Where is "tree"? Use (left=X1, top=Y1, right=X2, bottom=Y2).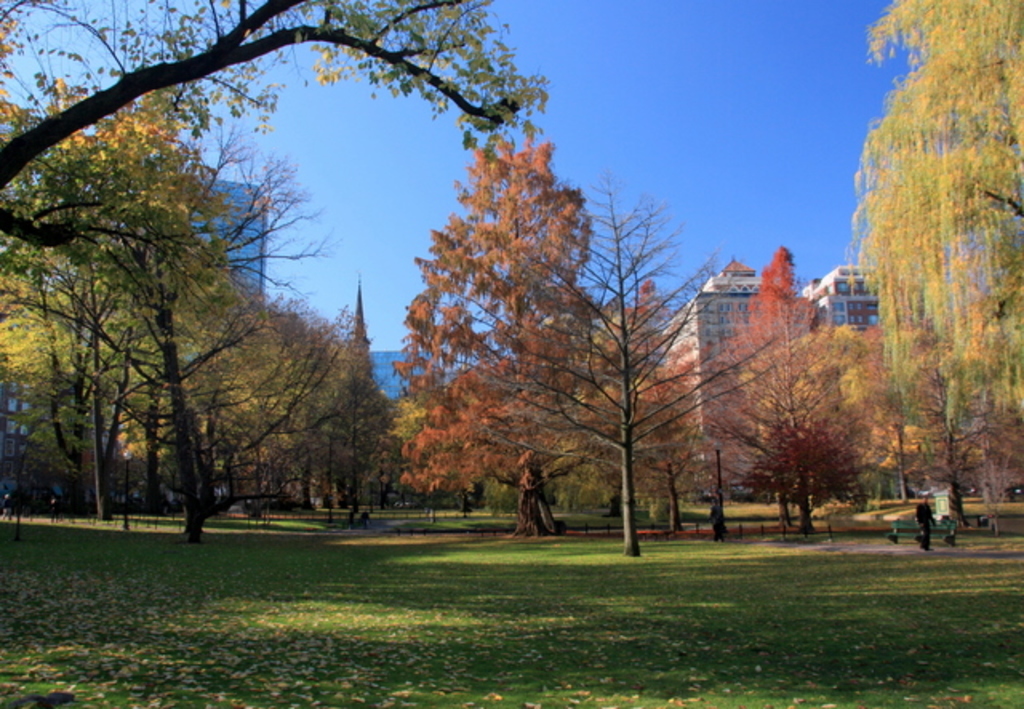
(left=14, top=22, right=368, bottom=539).
